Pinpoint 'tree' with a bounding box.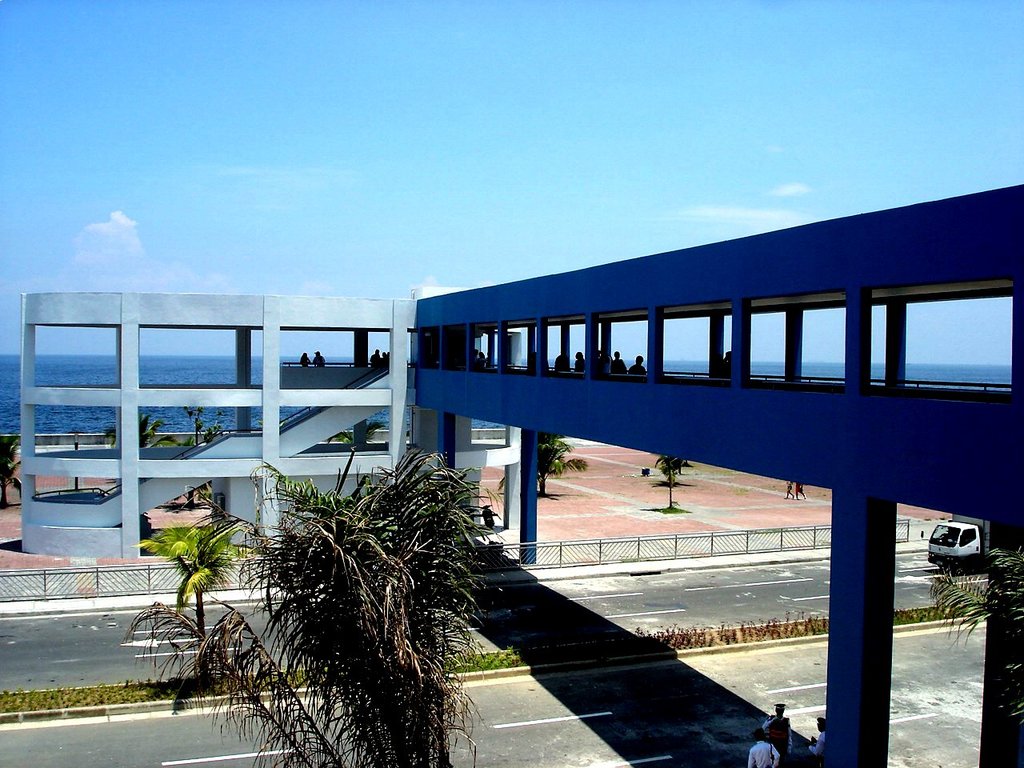
bbox(494, 430, 586, 498).
